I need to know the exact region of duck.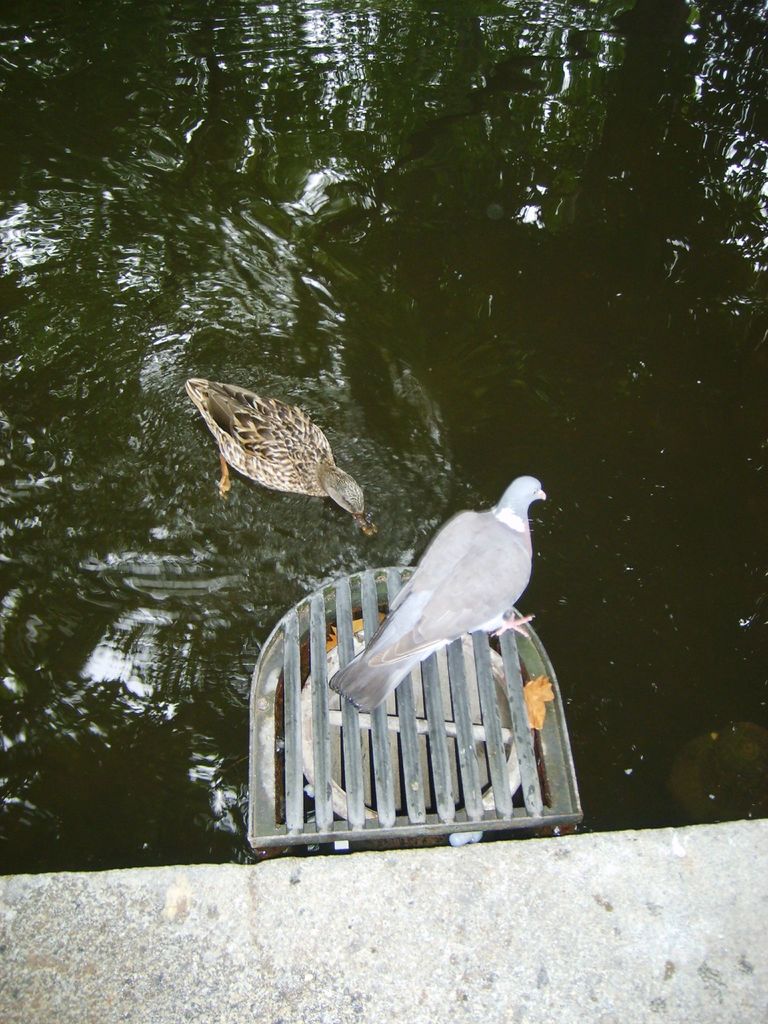
Region: 197/350/395/524.
